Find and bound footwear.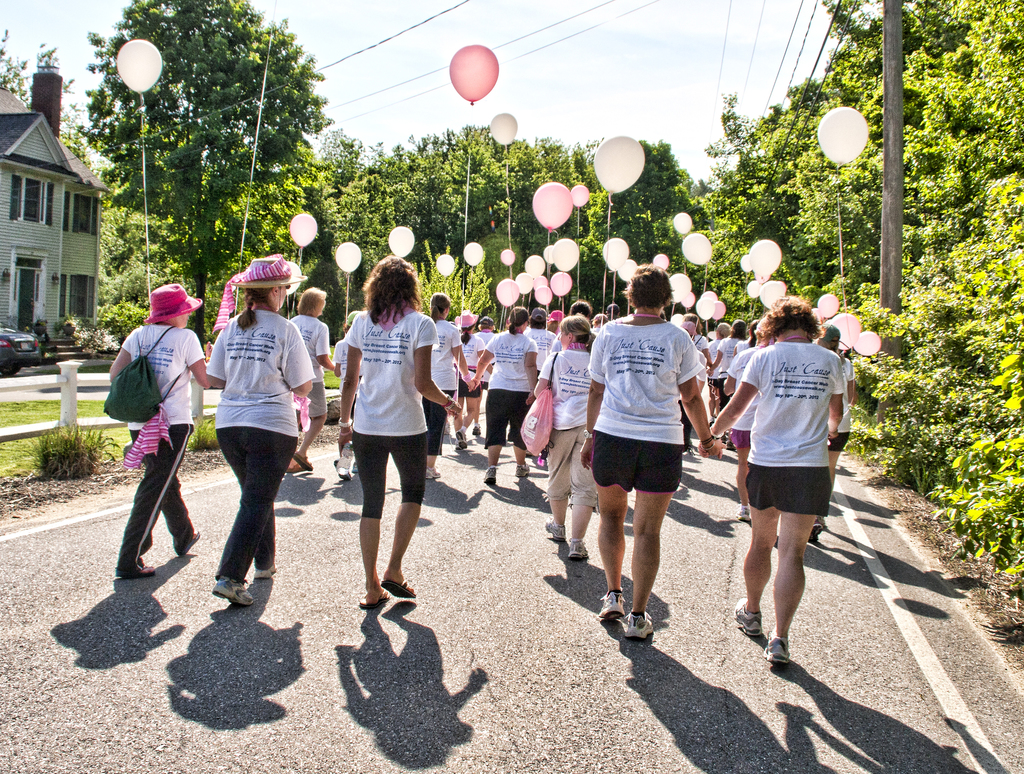
Bound: 140, 560, 158, 579.
